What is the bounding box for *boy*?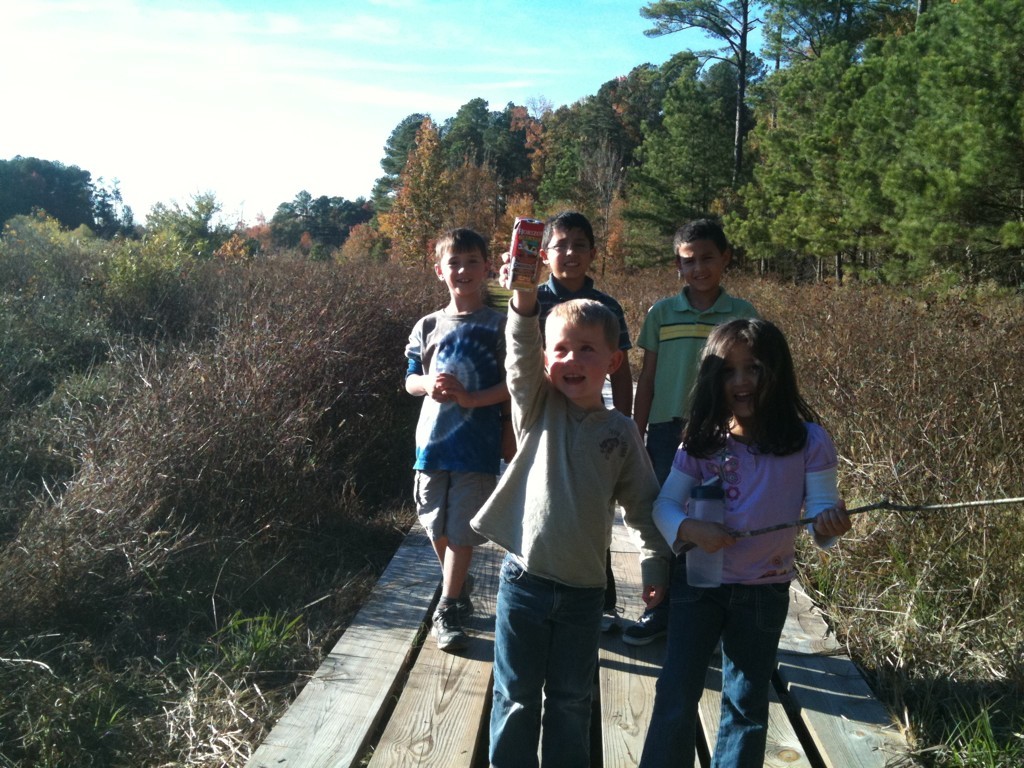
[x1=621, y1=215, x2=776, y2=635].
